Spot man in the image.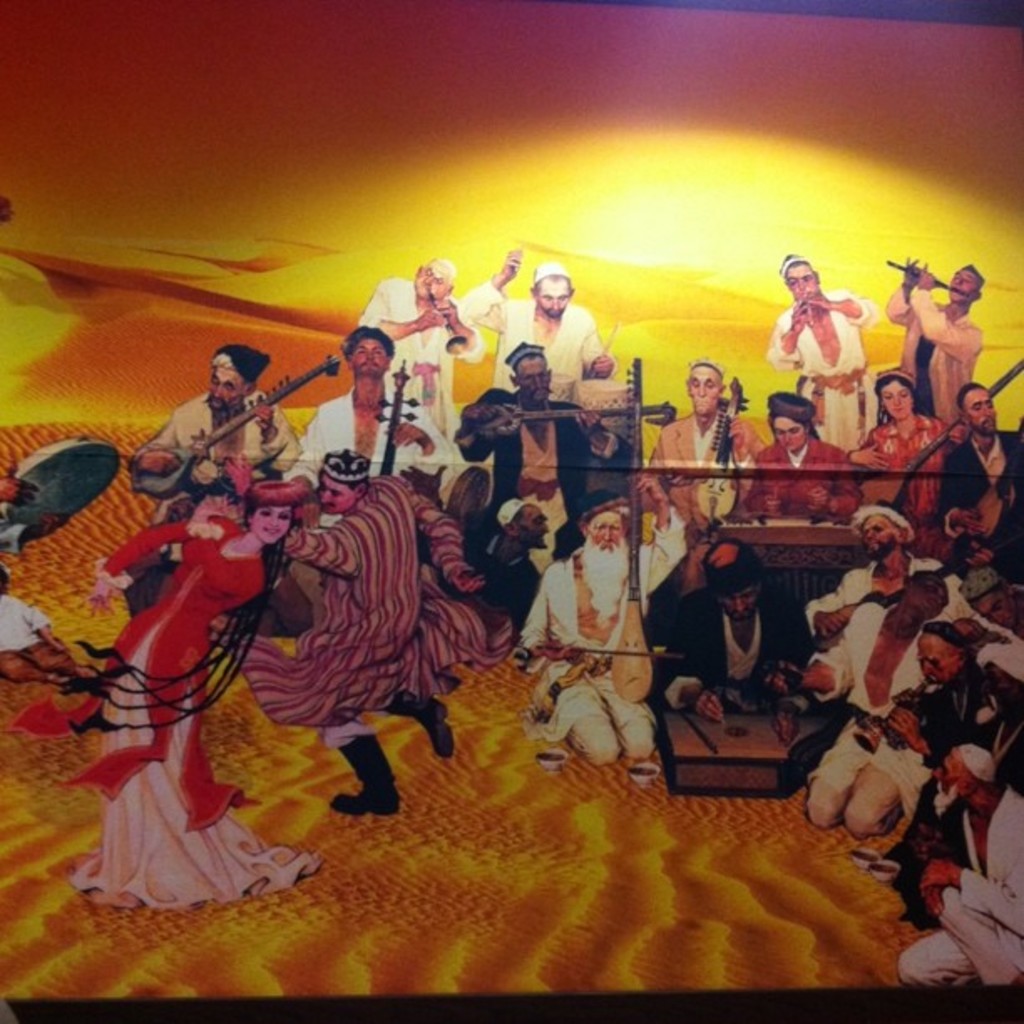
man found at <region>892, 738, 1022, 984</region>.
